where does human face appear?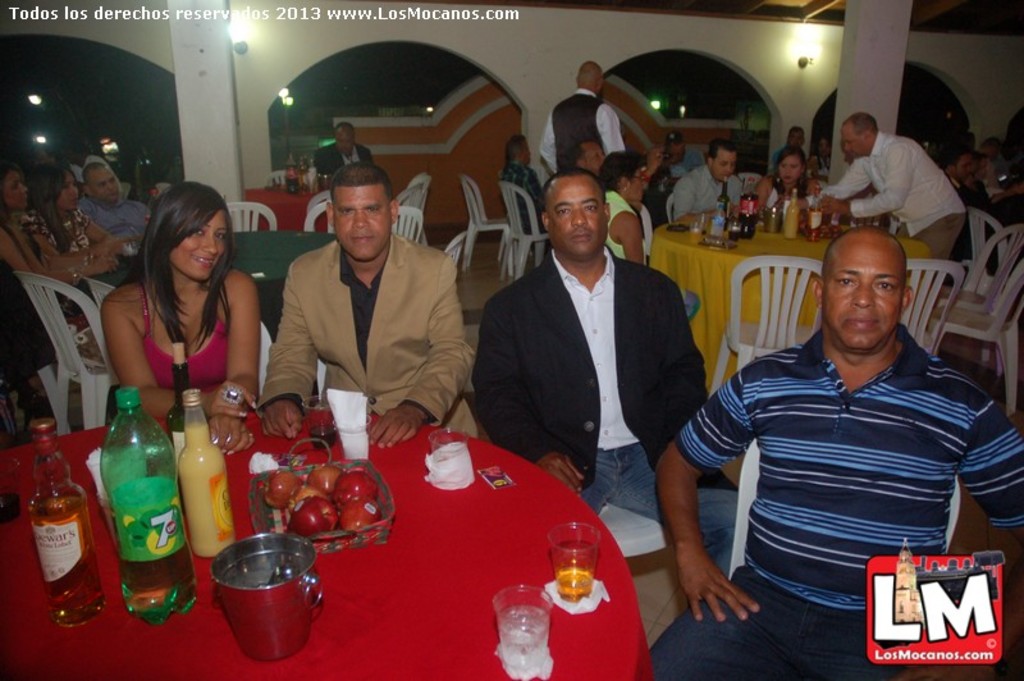
Appears at {"left": 59, "top": 172, "right": 81, "bottom": 211}.
